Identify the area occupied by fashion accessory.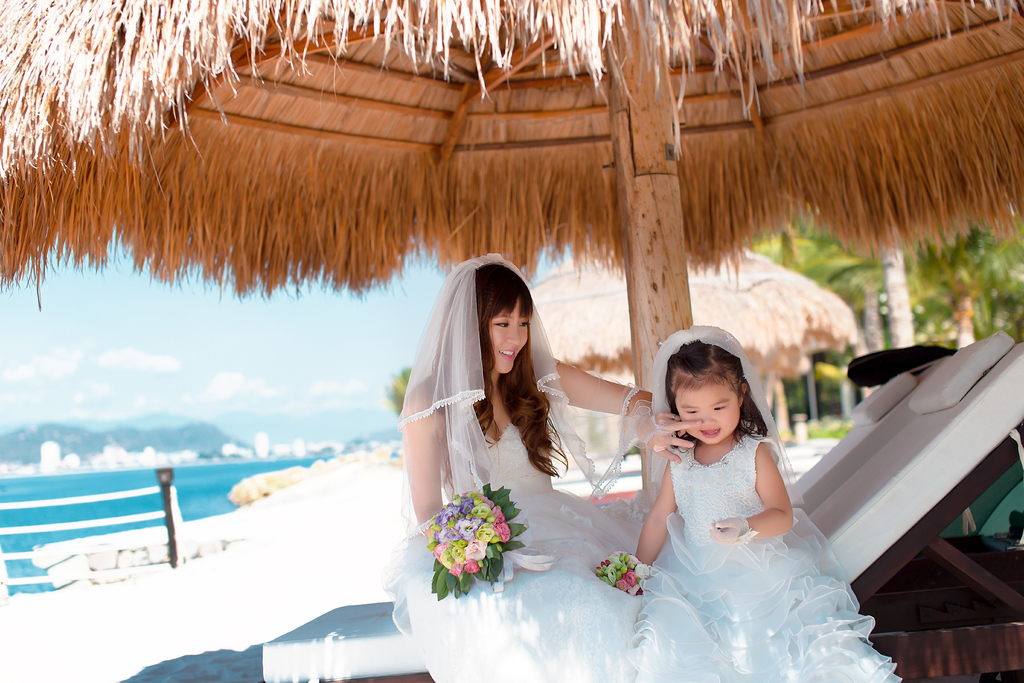
Area: Rect(707, 514, 760, 547).
